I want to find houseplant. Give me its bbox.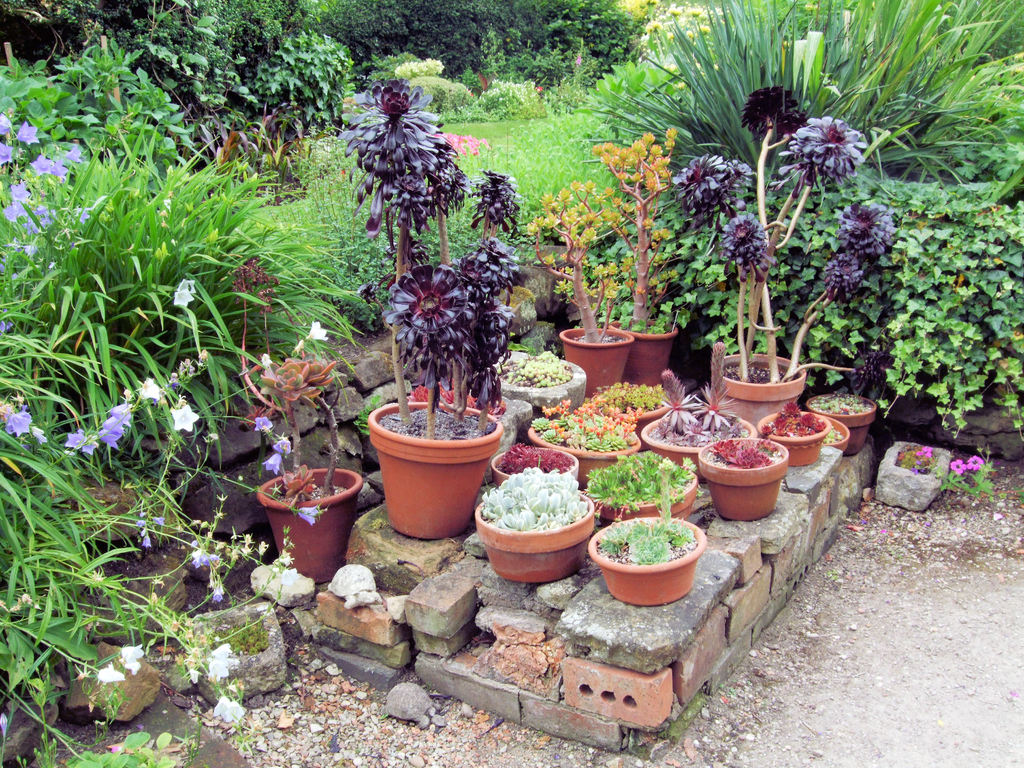
locate(592, 499, 710, 604).
